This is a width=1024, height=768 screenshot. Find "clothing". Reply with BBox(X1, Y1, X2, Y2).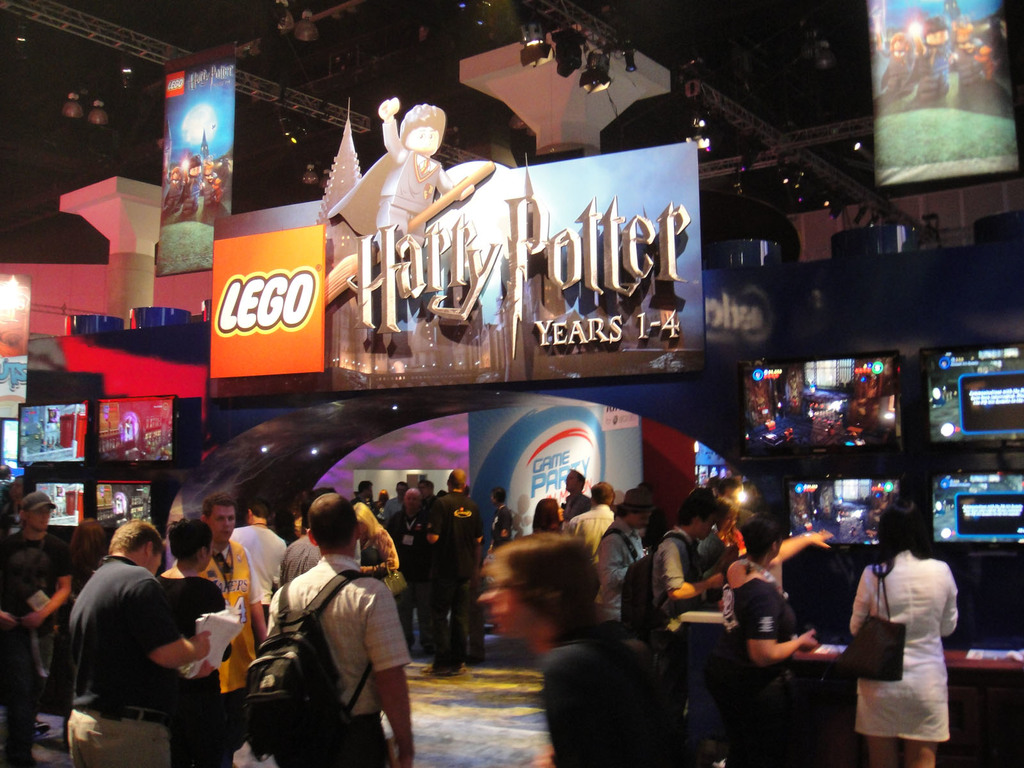
BBox(534, 631, 706, 764).
